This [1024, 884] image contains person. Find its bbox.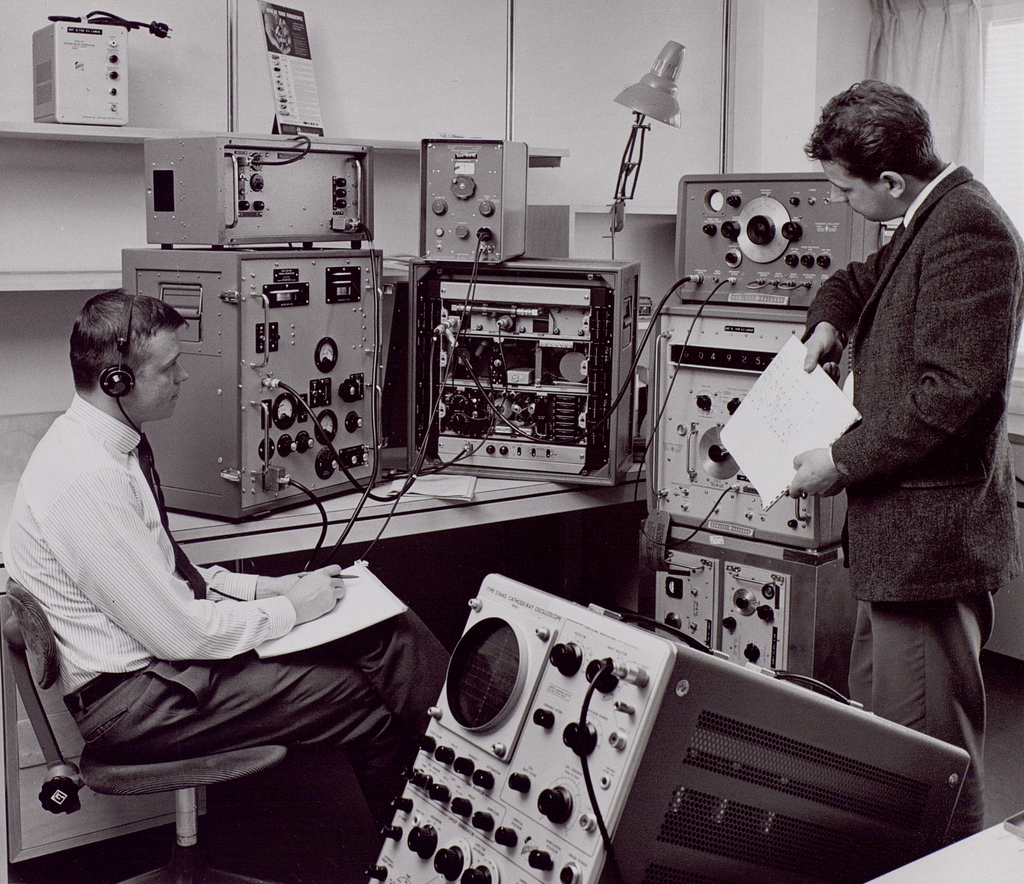
(790, 75, 1023, 842).
